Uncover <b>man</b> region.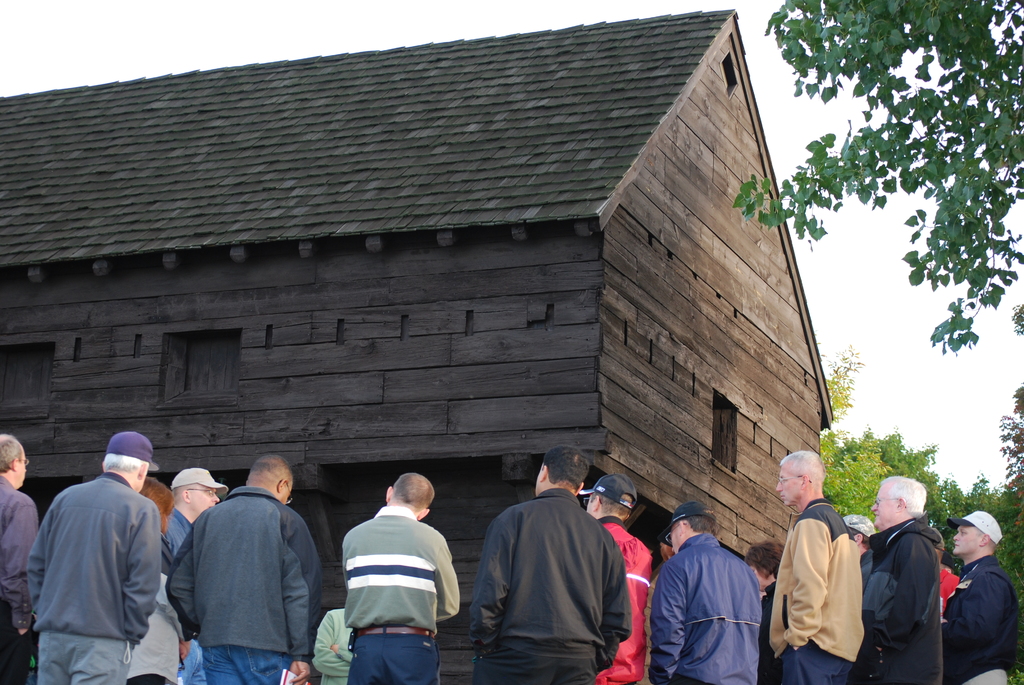
Uncovered: [577,472,655,684].
